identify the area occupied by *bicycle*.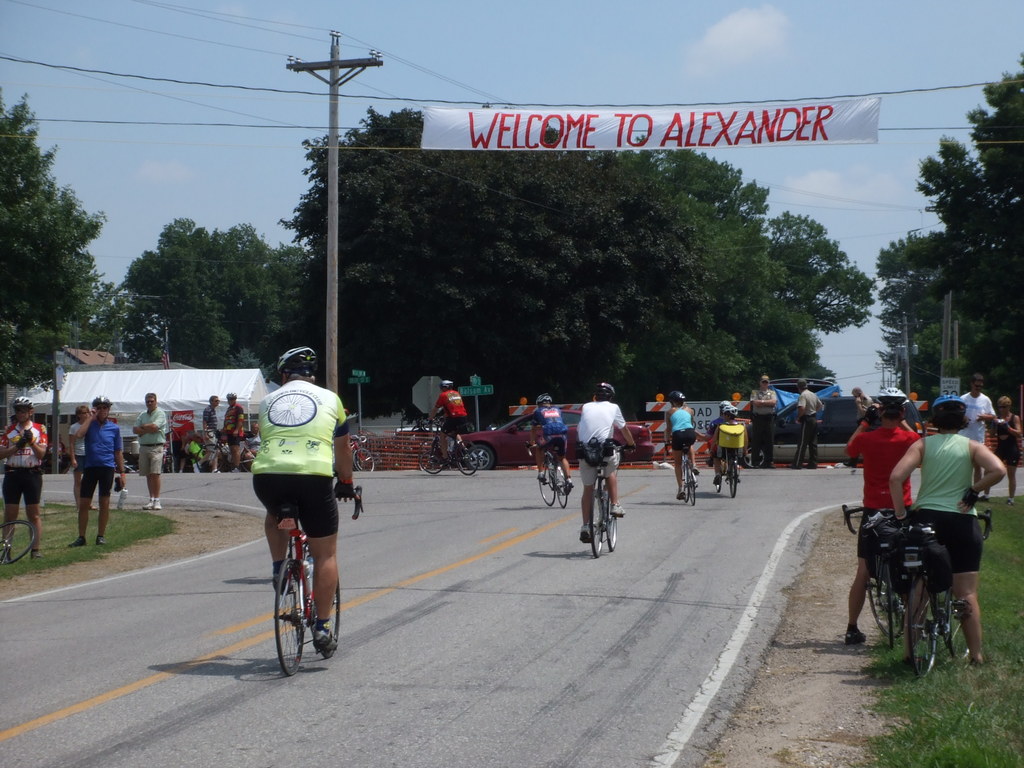
Area: [413, 420, 481, 476].
